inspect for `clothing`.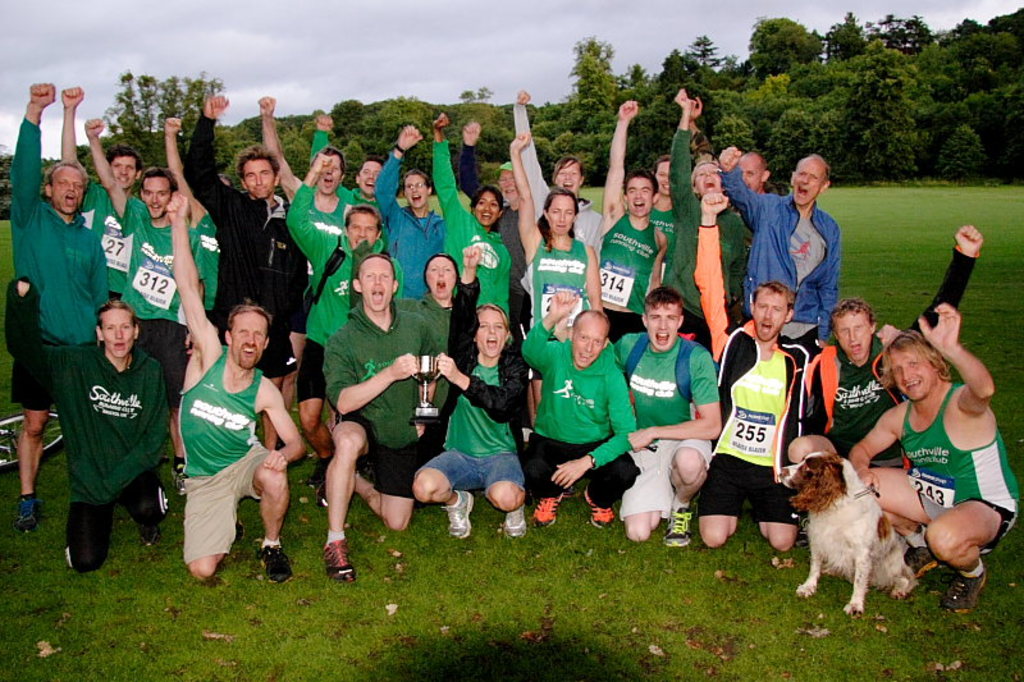
Inspection: region(84, 182, 141, 307).
